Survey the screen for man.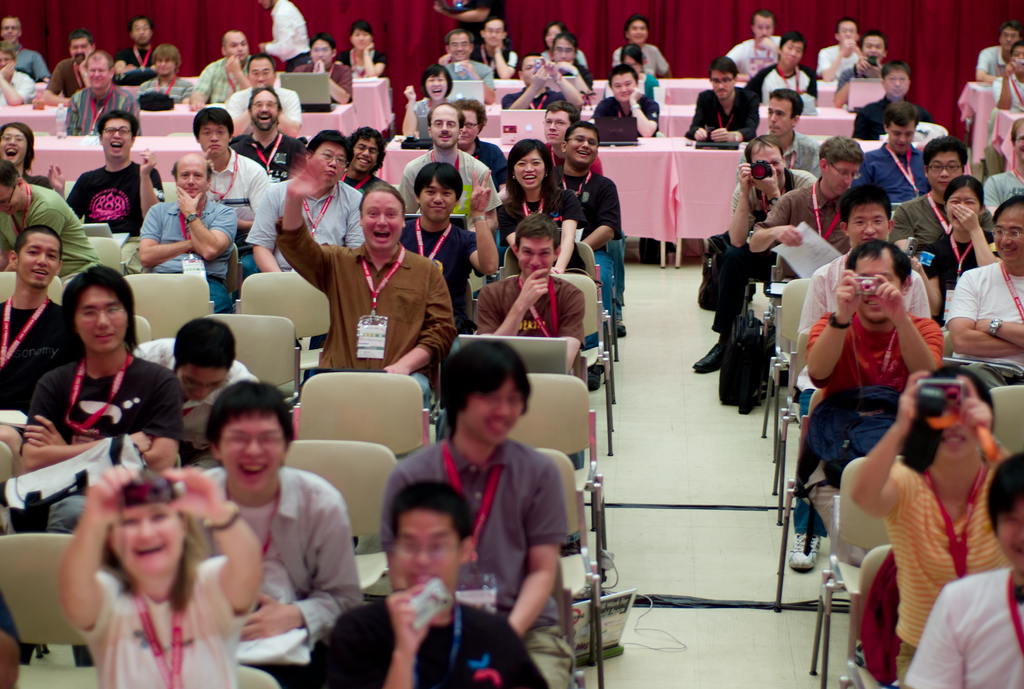
Survey found: 113:13:157:72.
